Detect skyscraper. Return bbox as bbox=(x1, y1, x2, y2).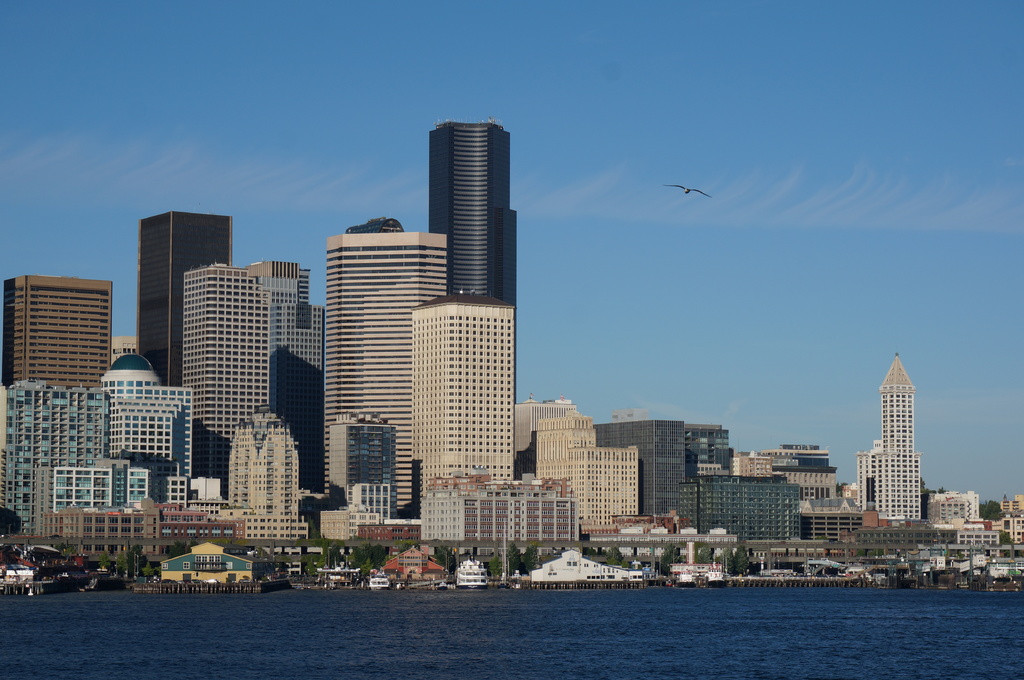
bbox=(36, 453, 155, 548).
